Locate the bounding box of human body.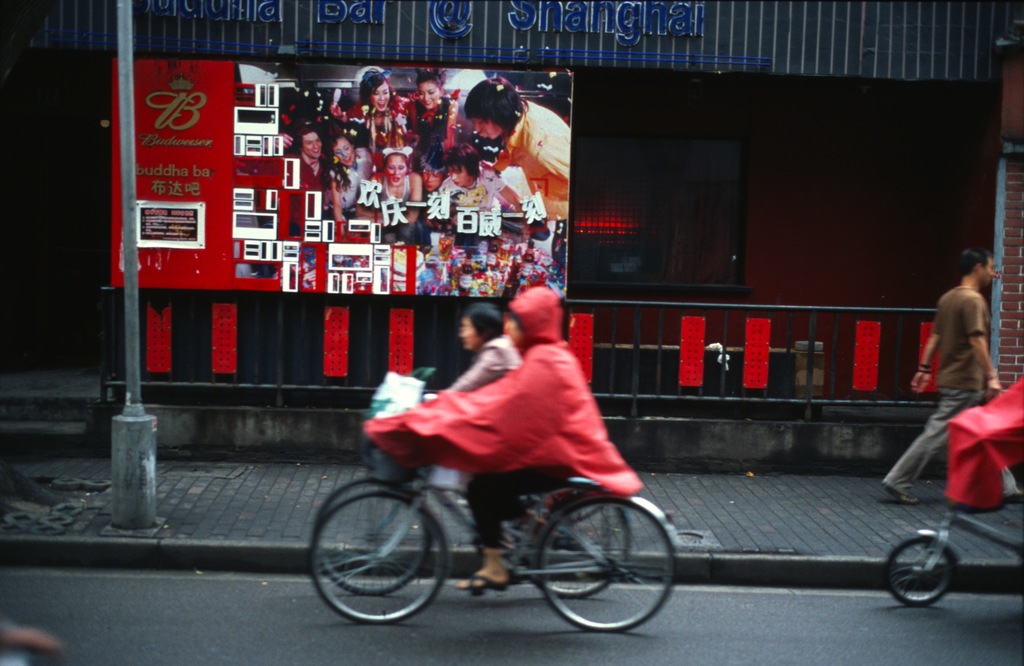
Bounding box: 438 152 486 230.
